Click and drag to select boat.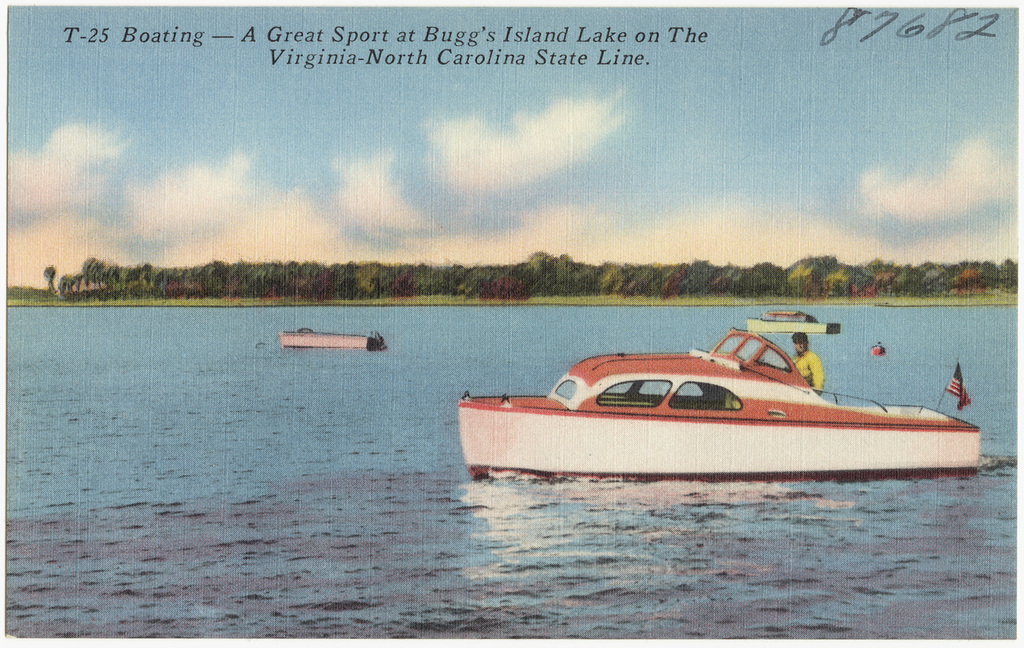
Selection: [x1=442, y1=320, x2=976, y2=492].
